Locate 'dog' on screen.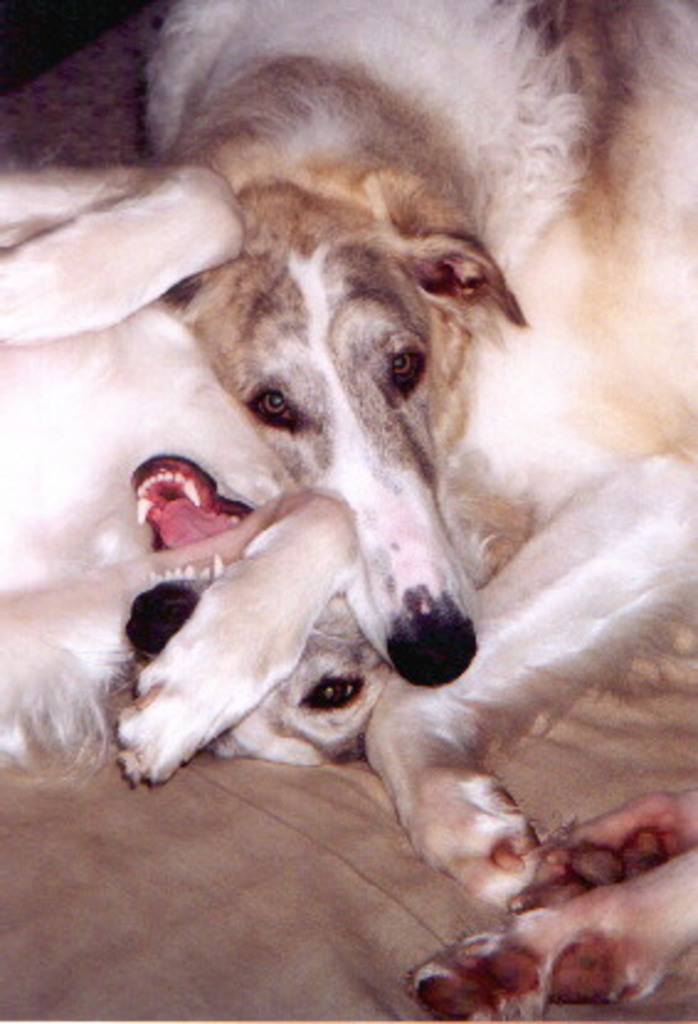
On screen at left=0, top=0, right=696, bottom=1022.
